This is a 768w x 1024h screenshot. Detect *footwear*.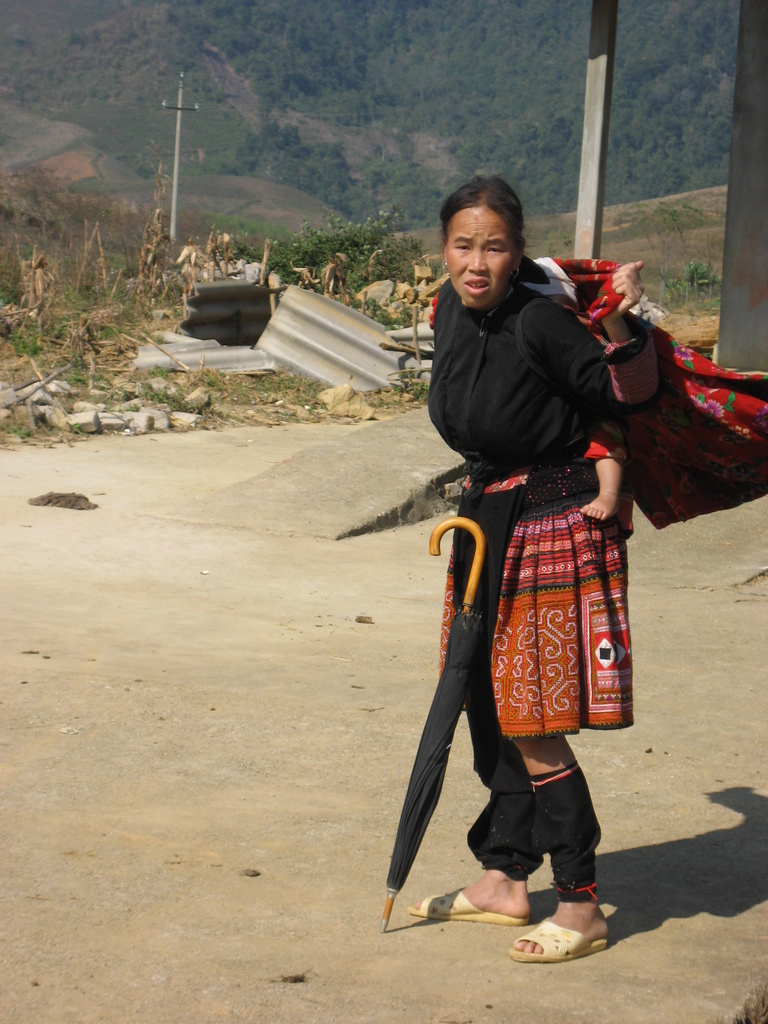
(x1=406, y1=889, x2=527, y2=924).
